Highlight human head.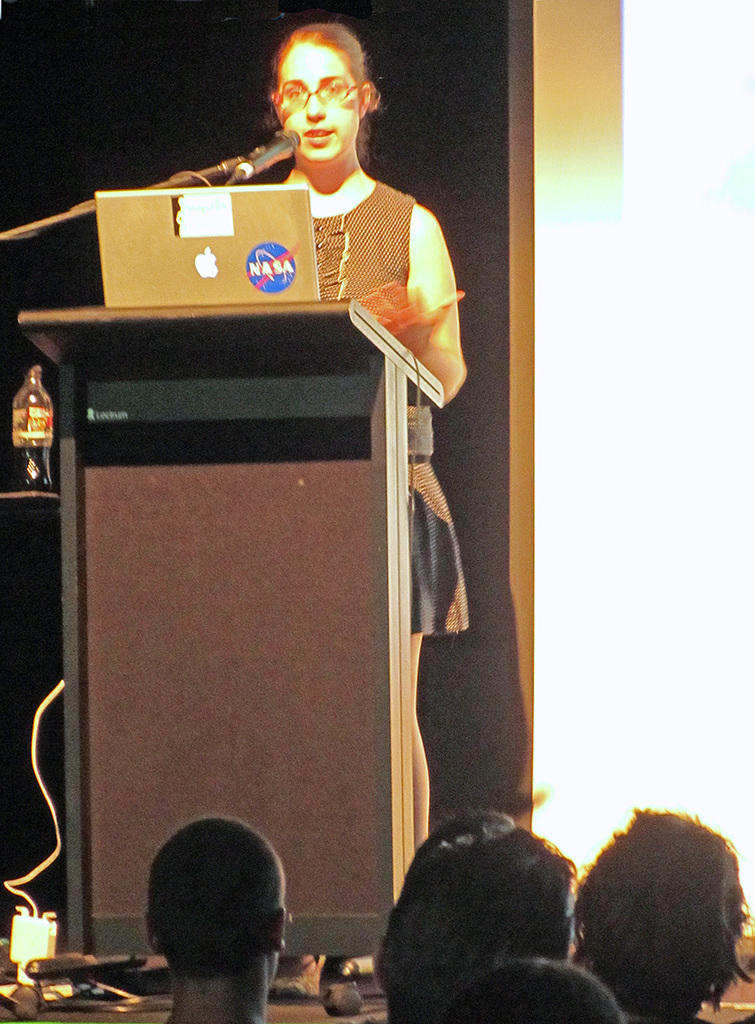
Highlighted region: 136 820 303 1003.
